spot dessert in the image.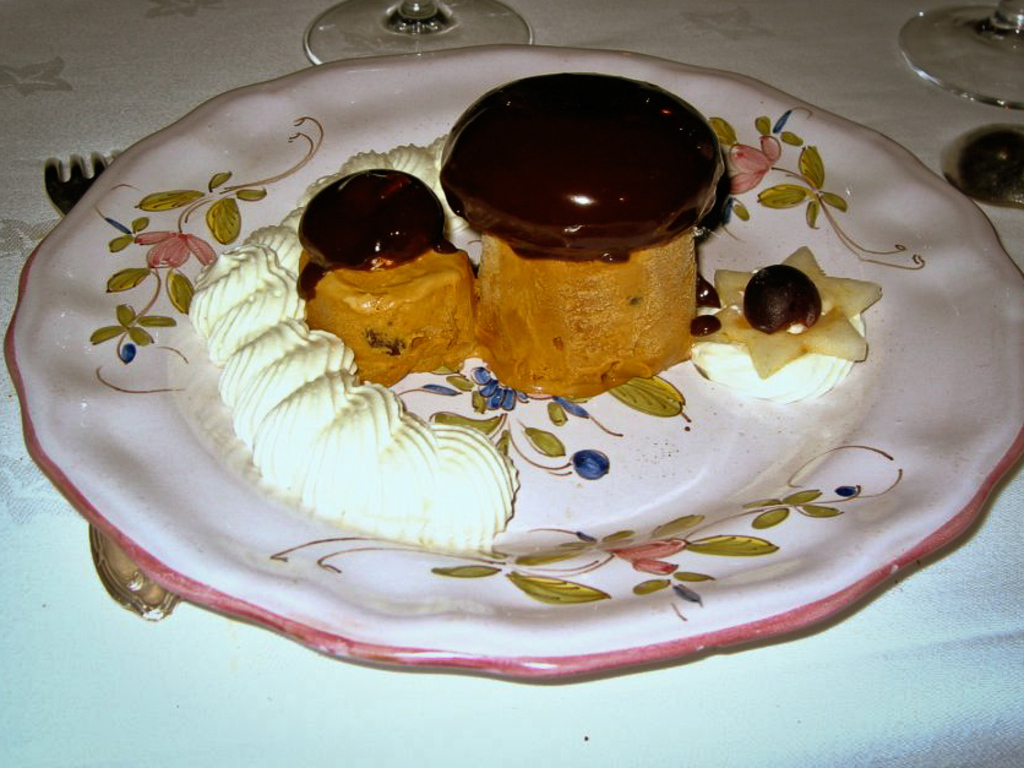
dessert found at [185, 80, 883, 557].
